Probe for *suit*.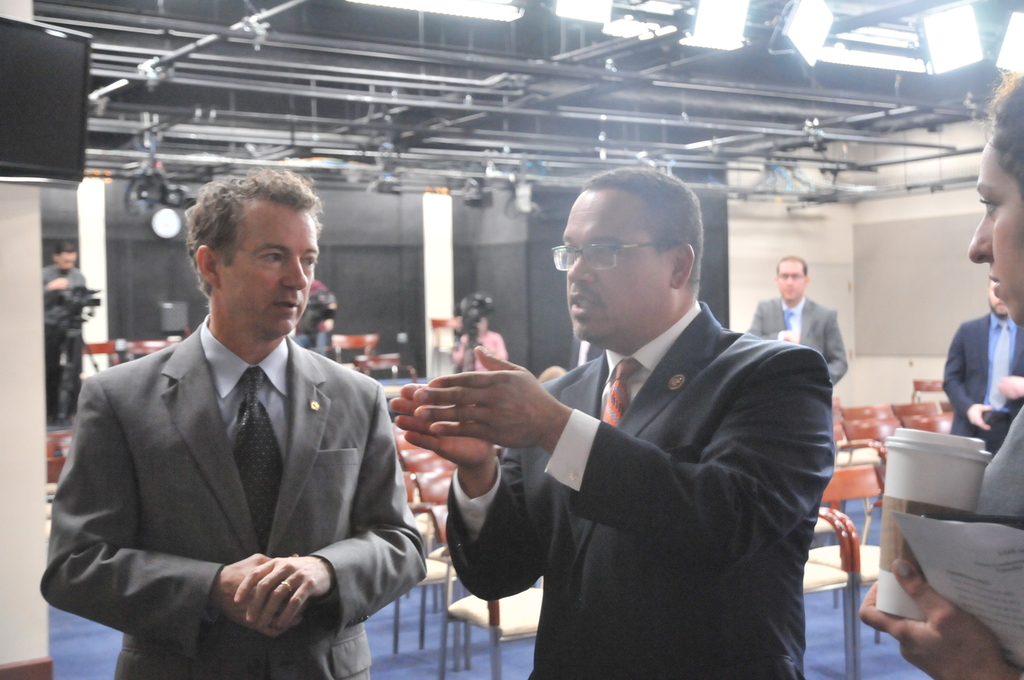
Probe result: bbox=[442, 295, 837, 679].
